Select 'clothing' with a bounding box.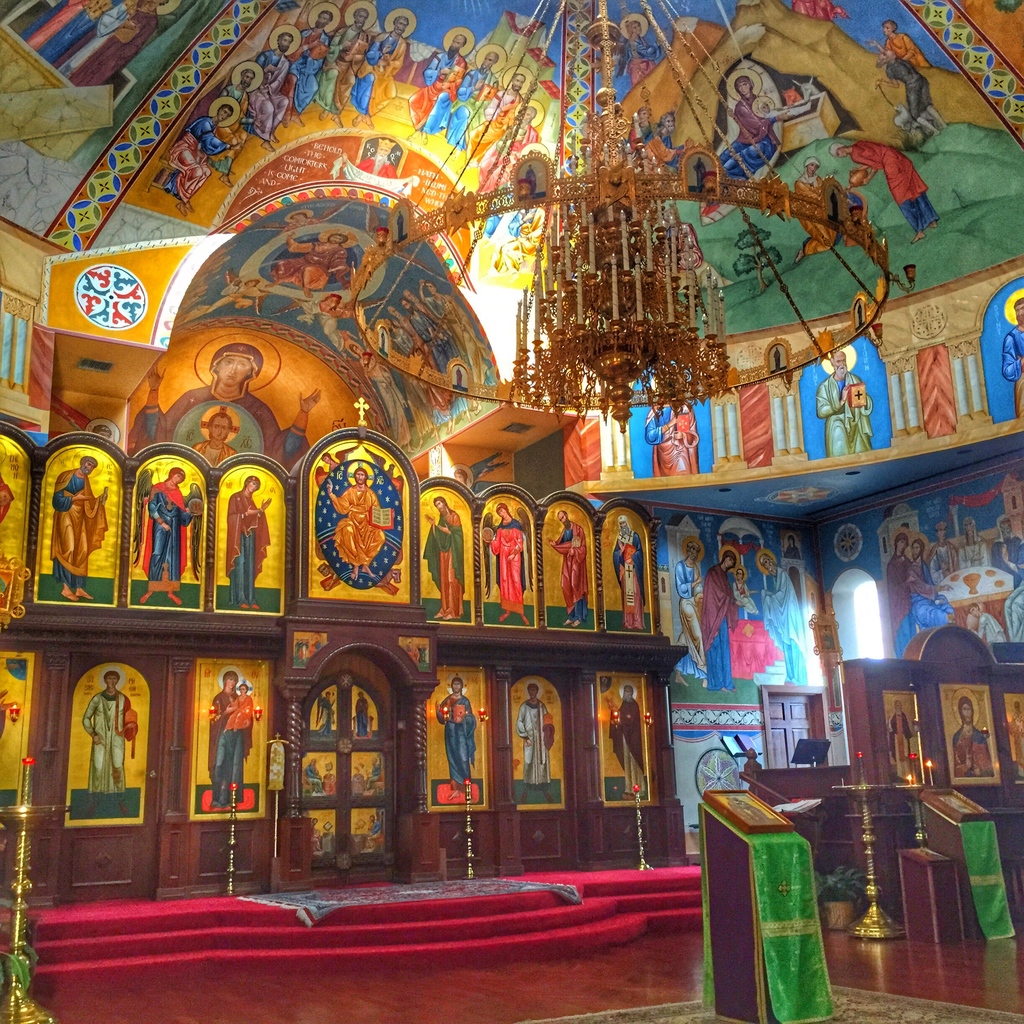
bbox(417, 511, 470, 618).
